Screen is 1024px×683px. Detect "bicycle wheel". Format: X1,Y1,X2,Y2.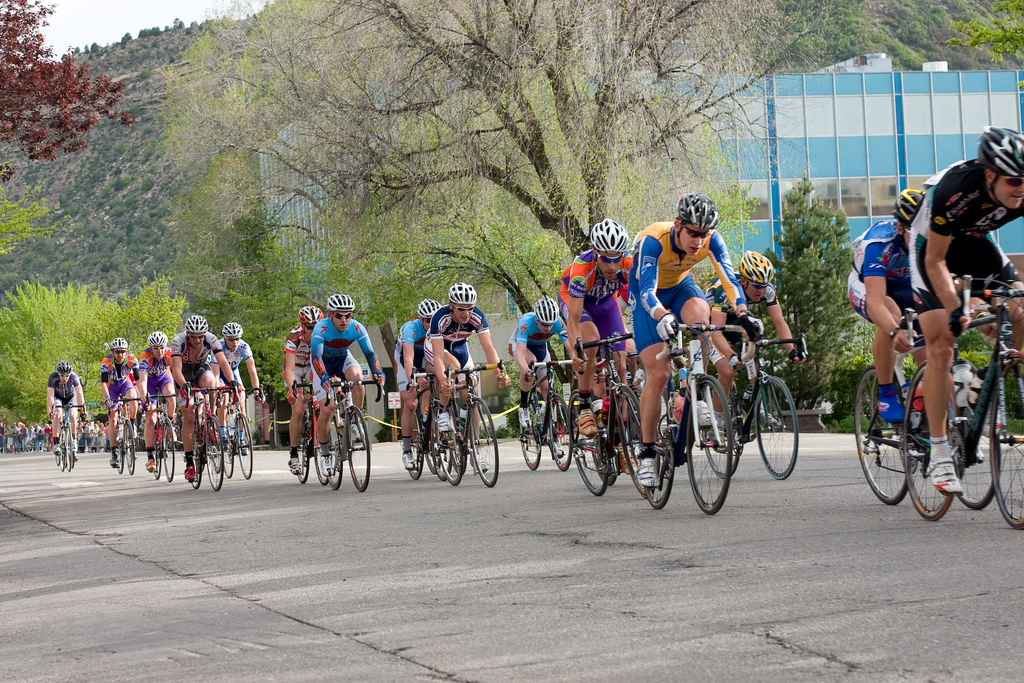
852,369,913,506.
